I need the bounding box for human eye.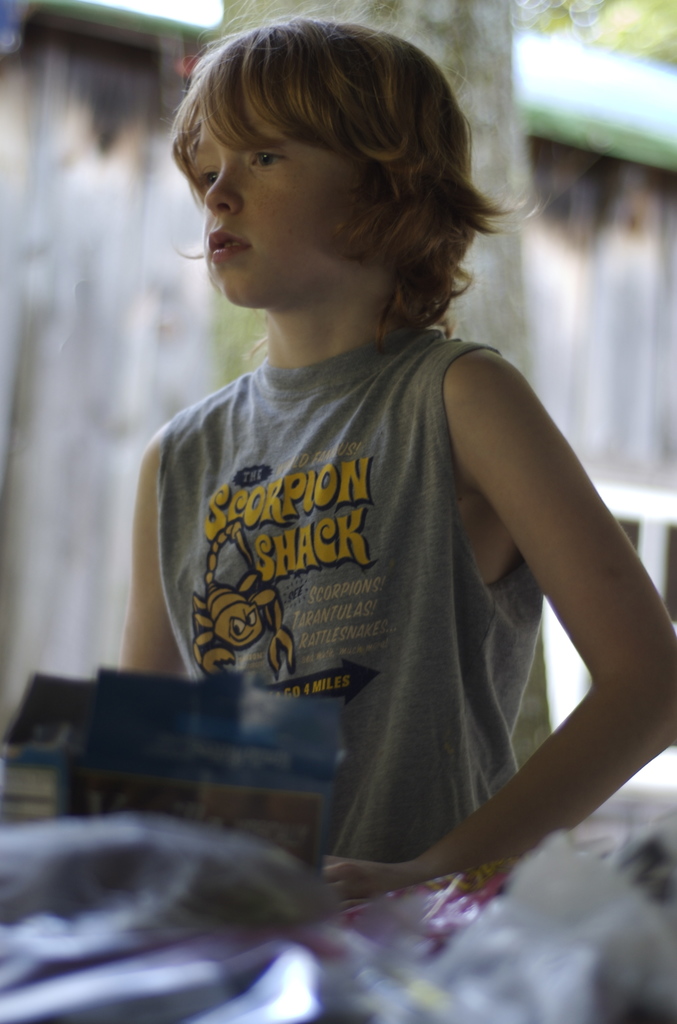
Here it is: {"left": 253, "top": 149, "right": 288, "bottom": 164}.
